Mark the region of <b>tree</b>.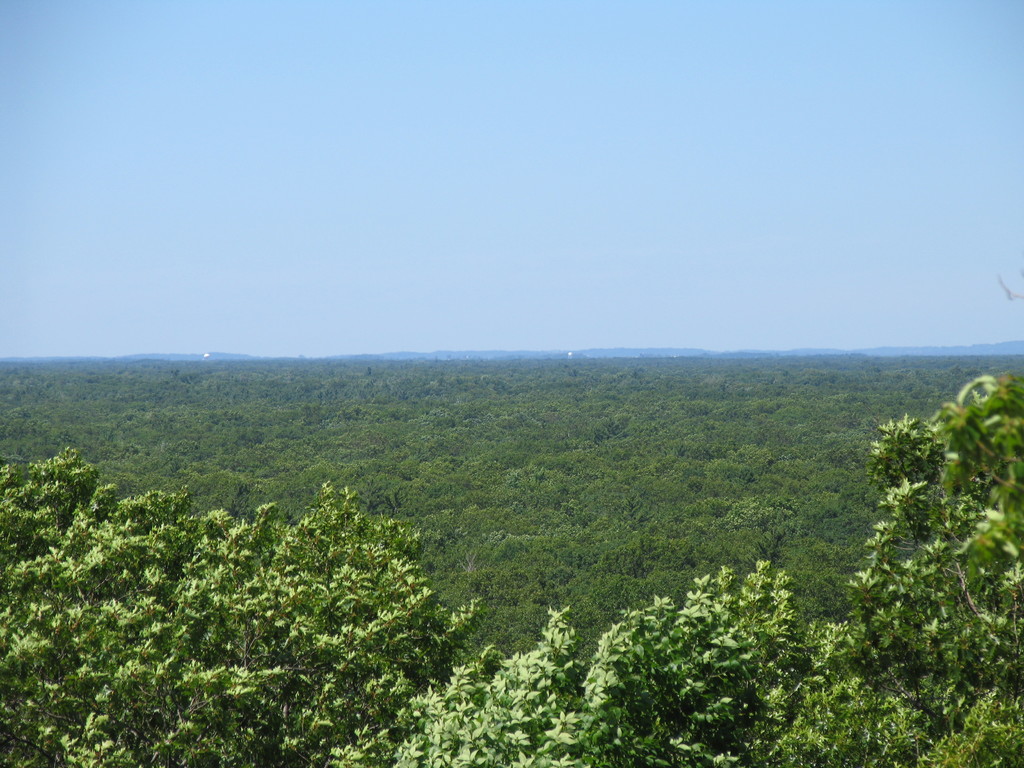
Region: select_region(0, 449, 481, 767).
